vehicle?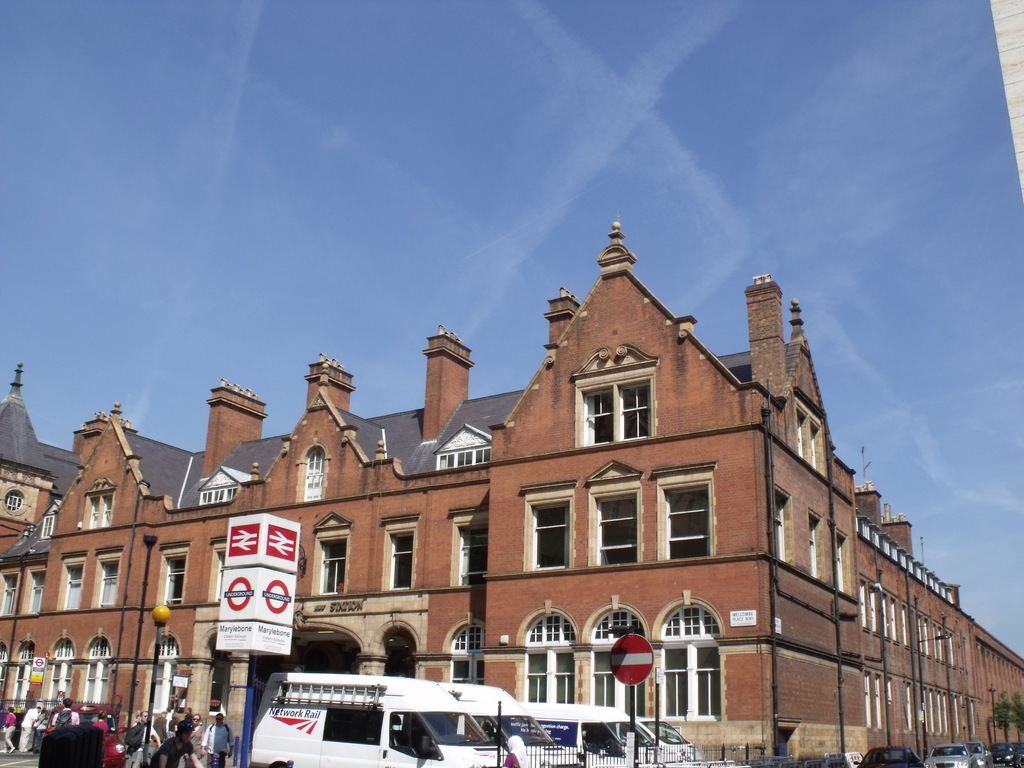
932 744 982 767
